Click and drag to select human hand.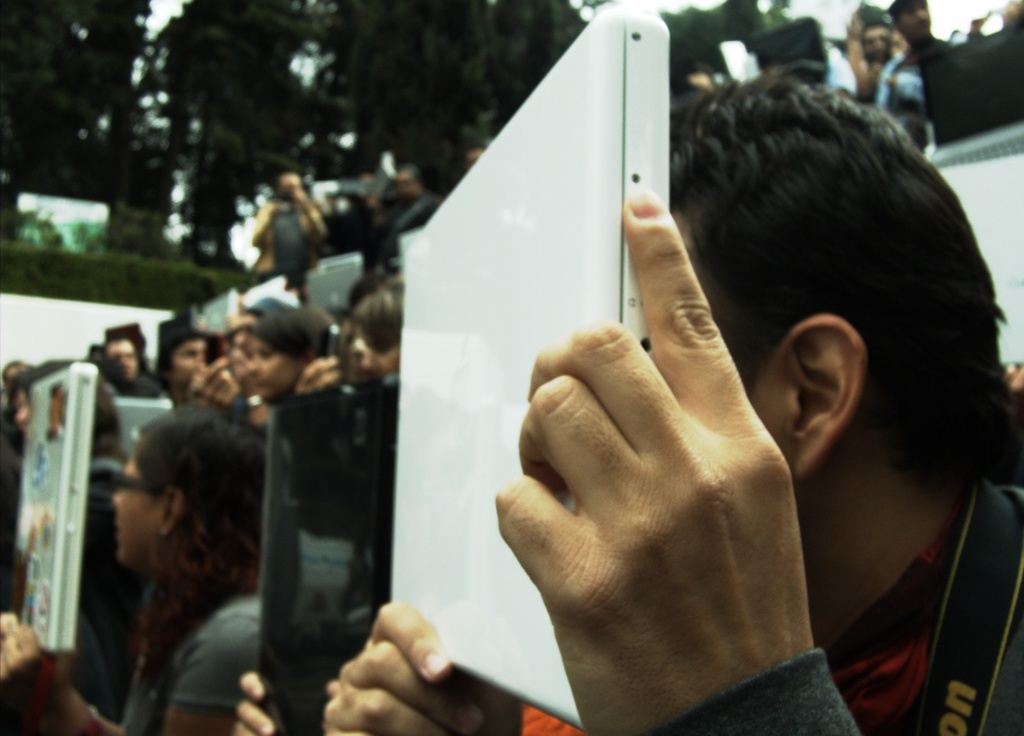
Selection: [499,204,803,719].
